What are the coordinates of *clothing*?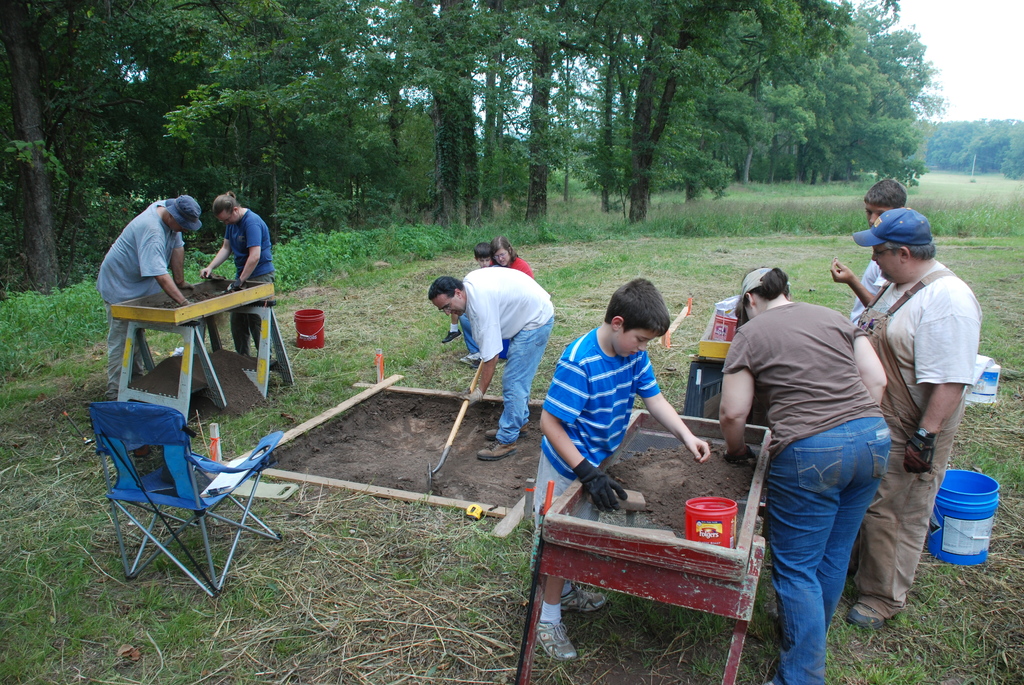
870/242/904/279.
